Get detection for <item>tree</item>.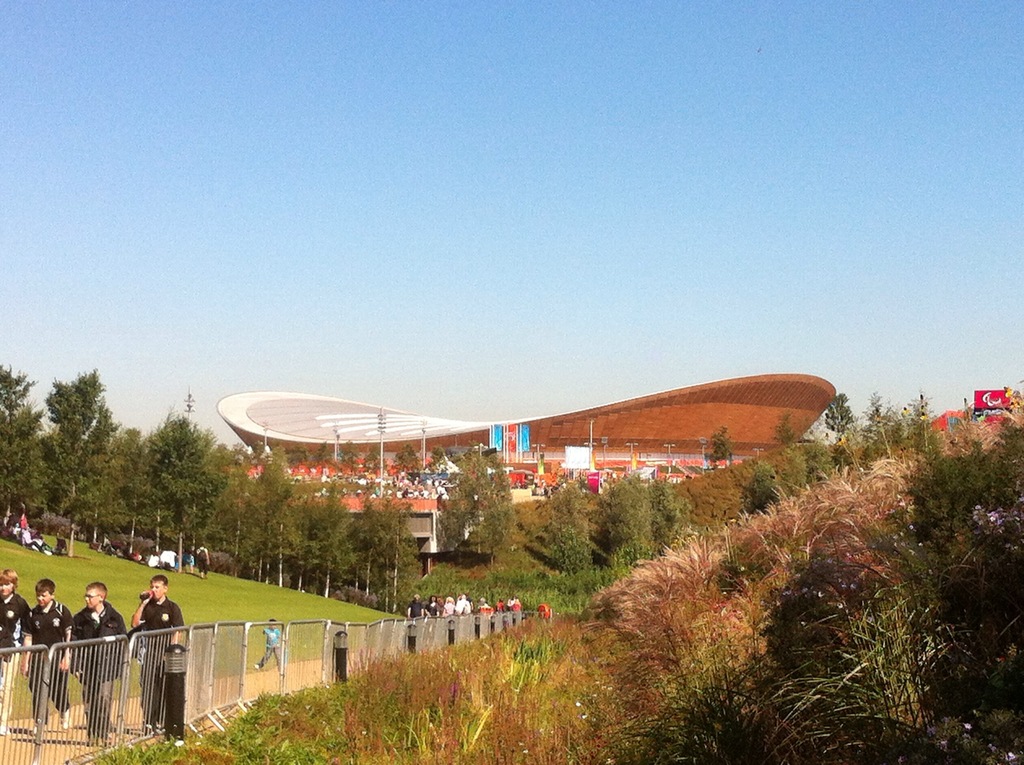
Detection: [824,389,858,445].
